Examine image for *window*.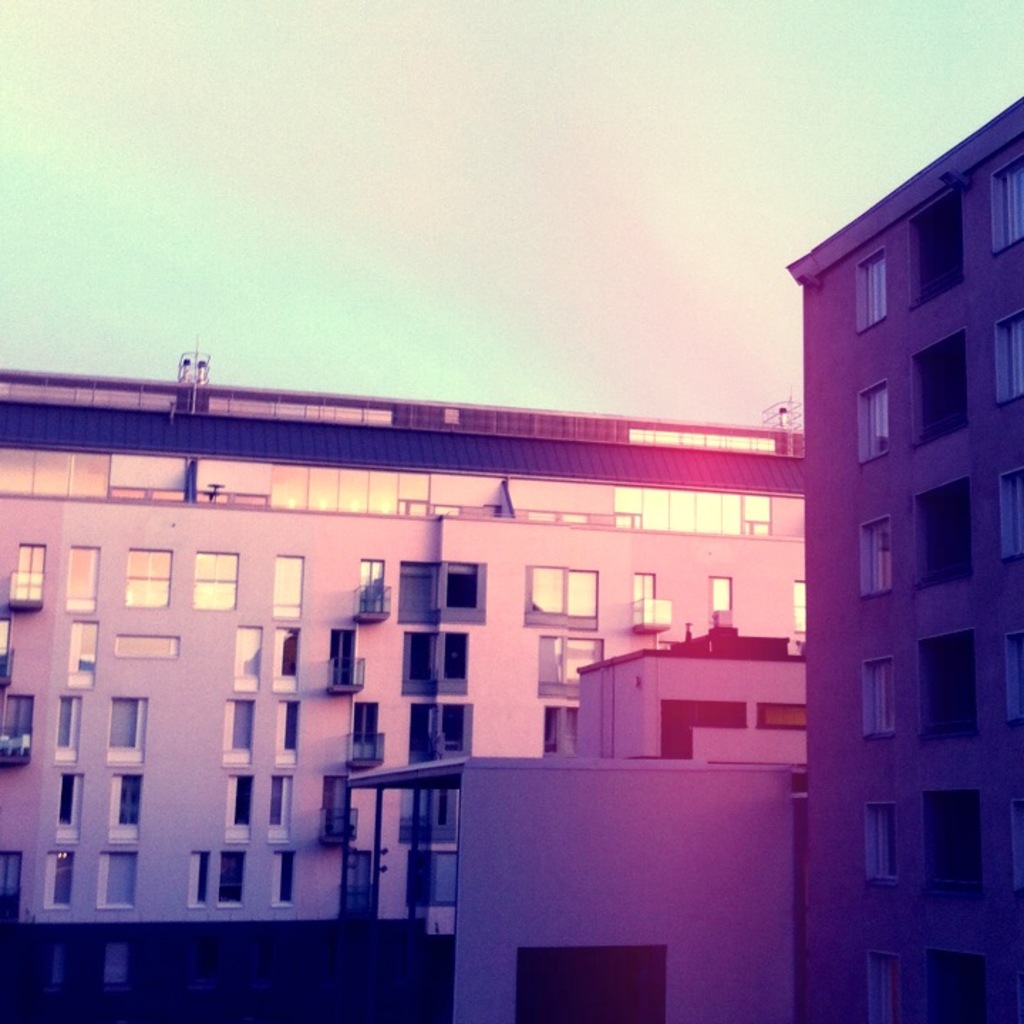
Examination result: bbox(407, 850, 457, 903).
